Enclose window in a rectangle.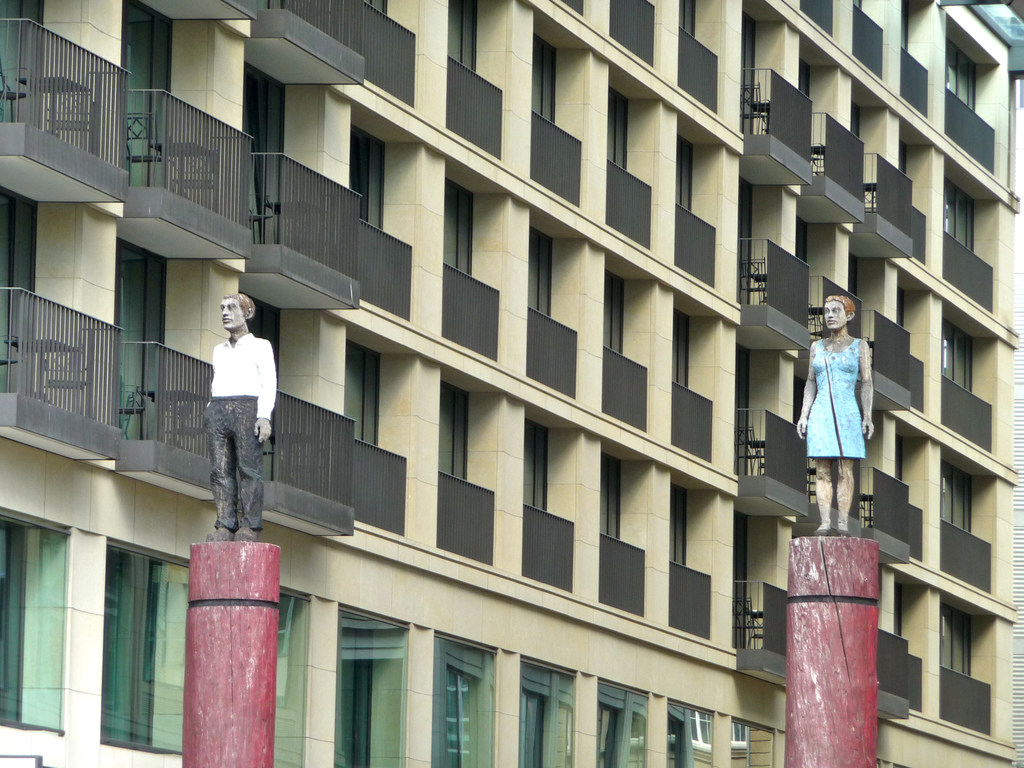
606,268,623,355.
